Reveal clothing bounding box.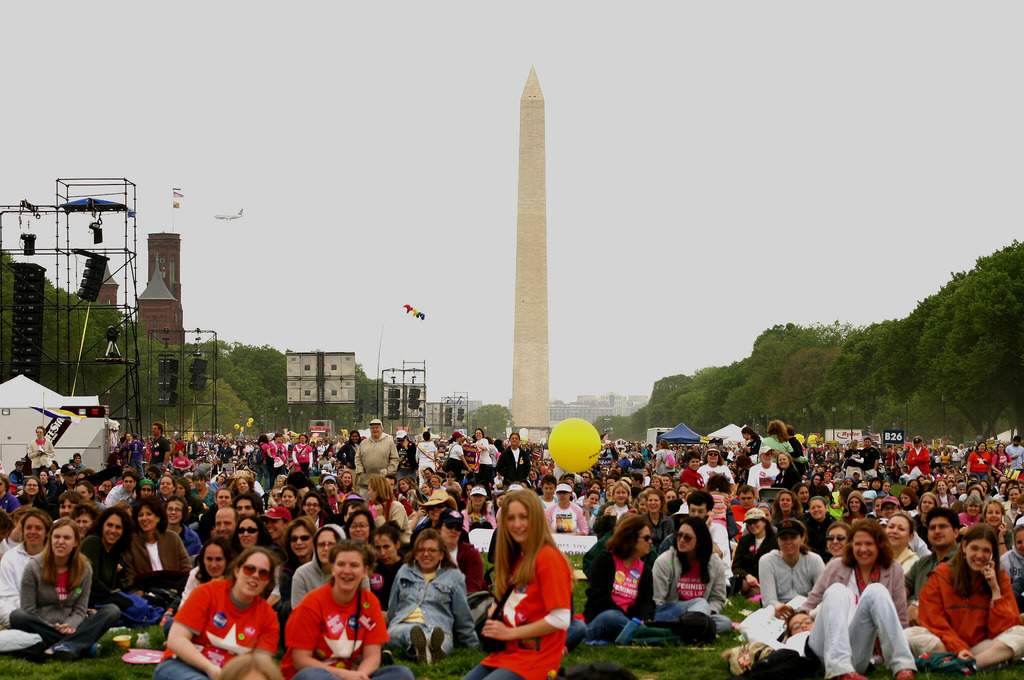
Revealed: rect(273, 576, 418, 679).
